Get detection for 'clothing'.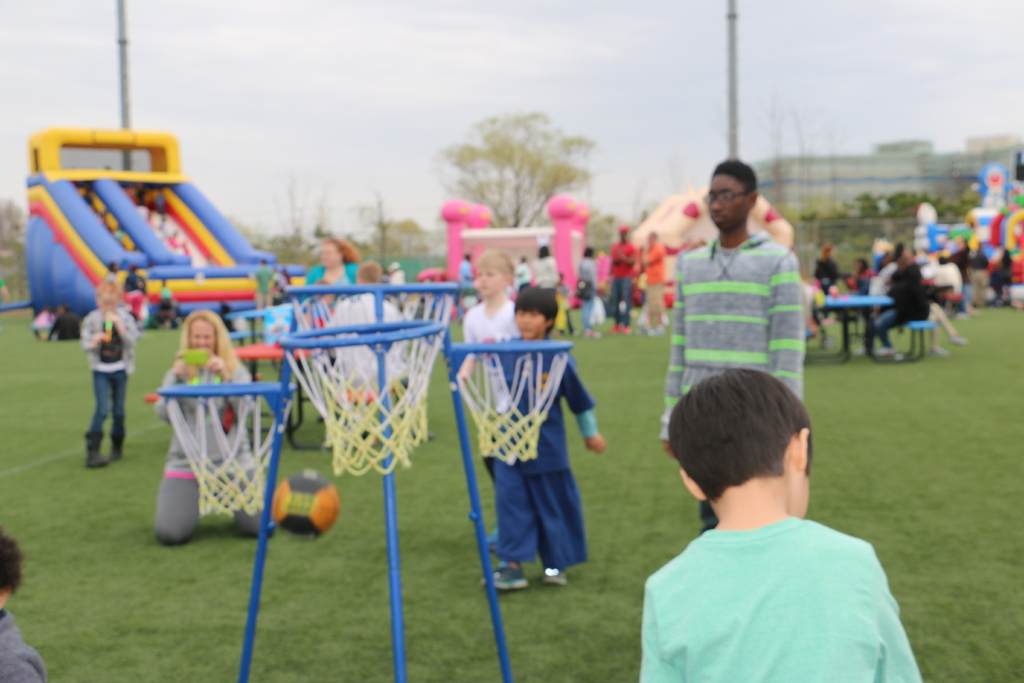
Detection: [536, 258, 561, 329].
